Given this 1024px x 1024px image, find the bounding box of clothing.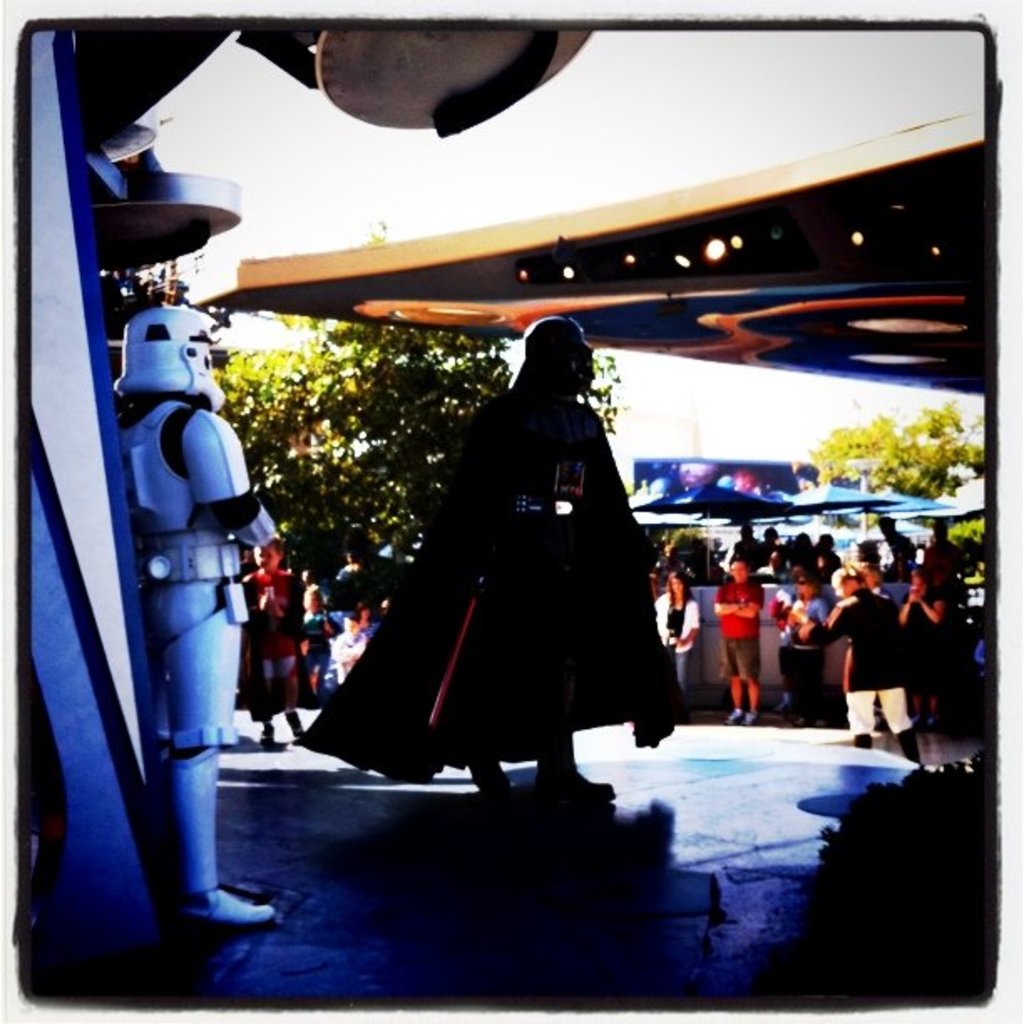
pyautogui.locateOnScreen(316, 320, 678, 791).
